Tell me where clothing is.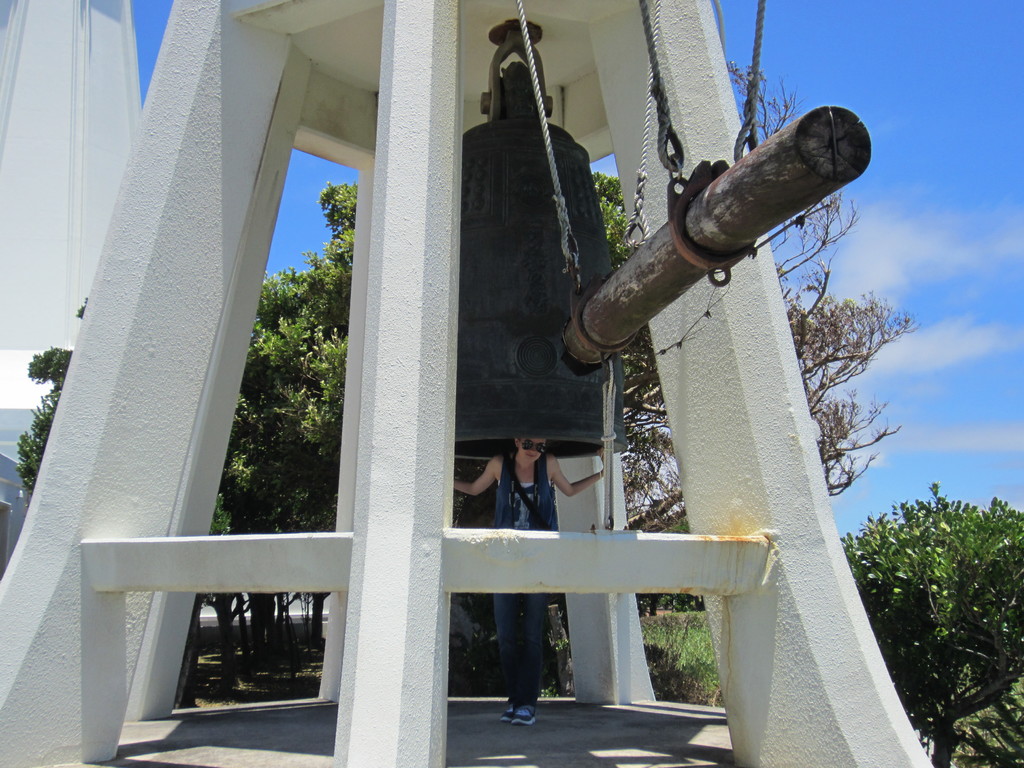
clothing is at (493, 451, 559, 707).
